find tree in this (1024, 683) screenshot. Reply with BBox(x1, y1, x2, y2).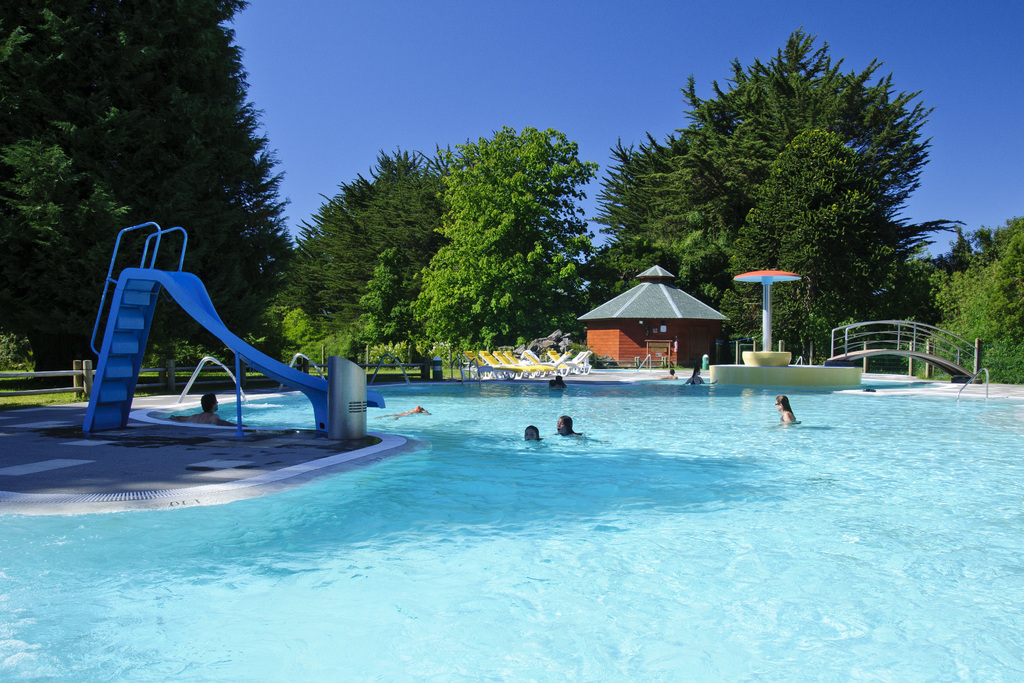
BBox(148, 33, 292, 304).
